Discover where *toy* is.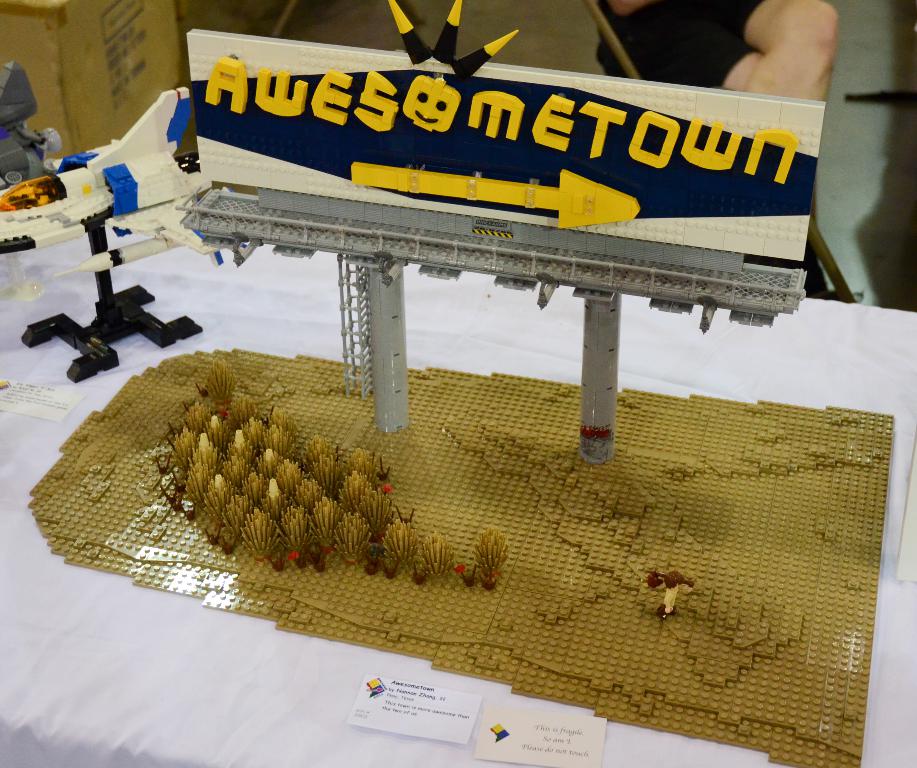
Discovered at [left=2, top=130, right=217, bottom=372].
